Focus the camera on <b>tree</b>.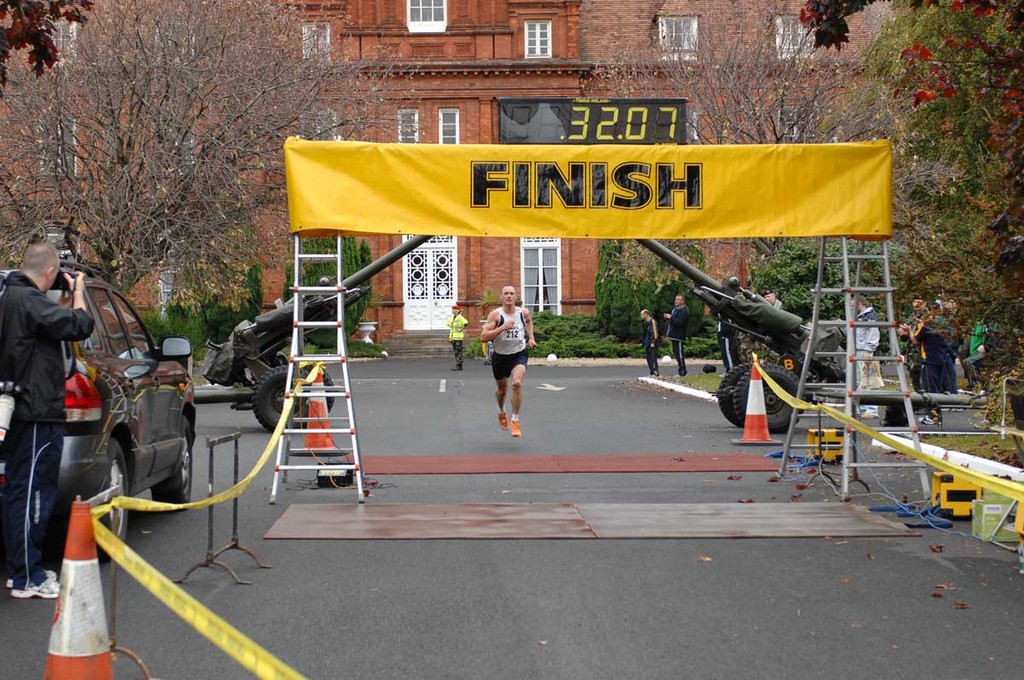
Focus region: Rect(157, 226, 259, 360).
